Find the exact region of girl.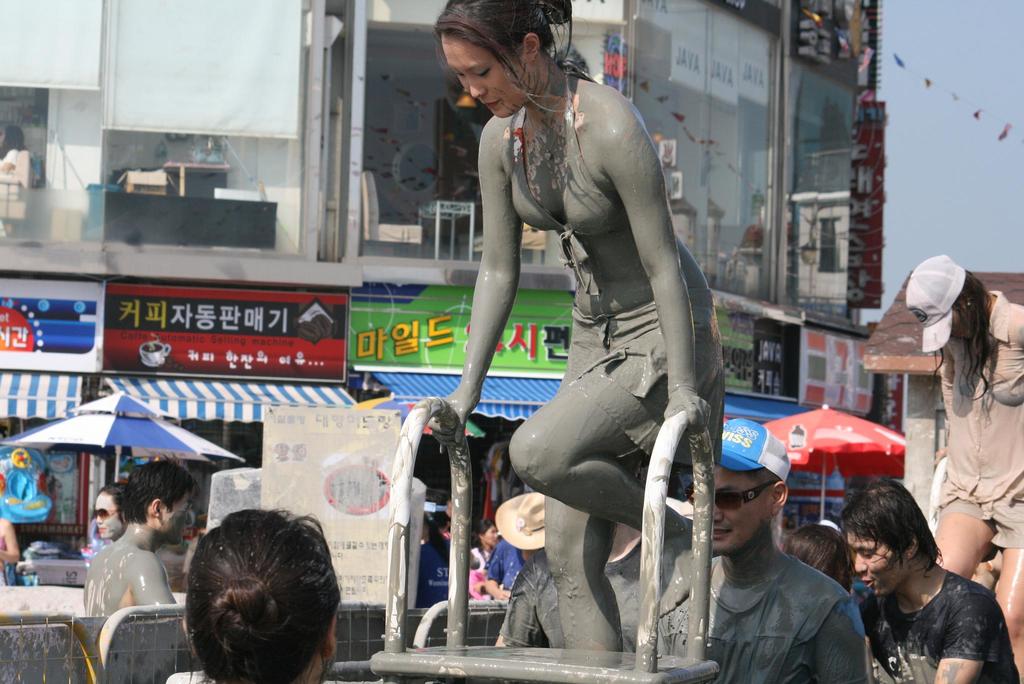
Exact region: [x1=428, y1=0, x2=724, y2=655].
